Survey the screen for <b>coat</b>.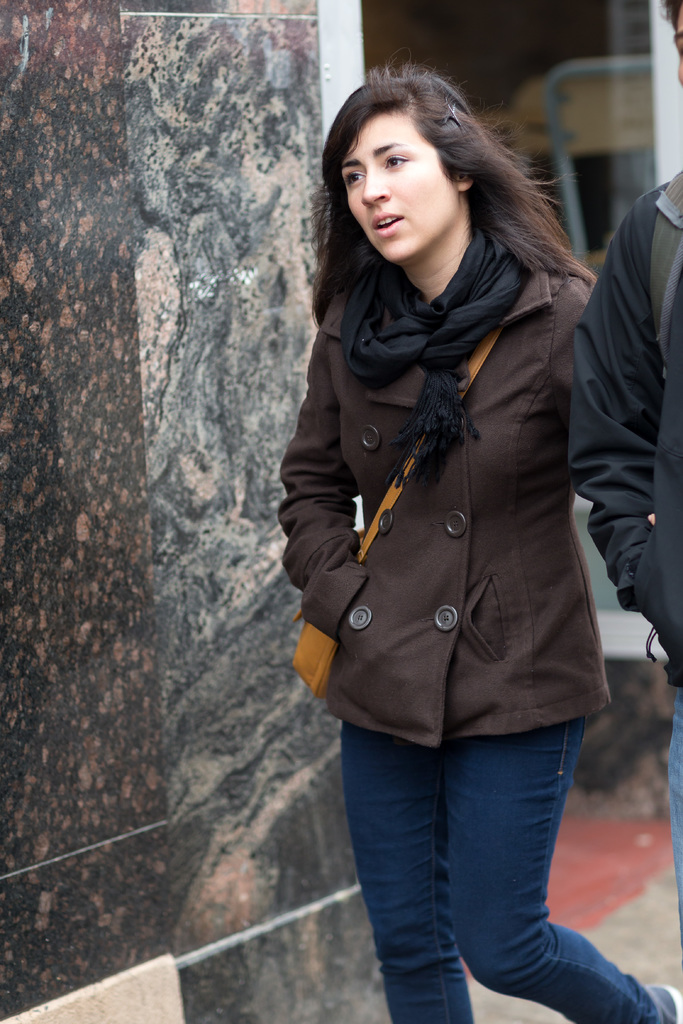
Survey found: (272, 241, 615, 776).
